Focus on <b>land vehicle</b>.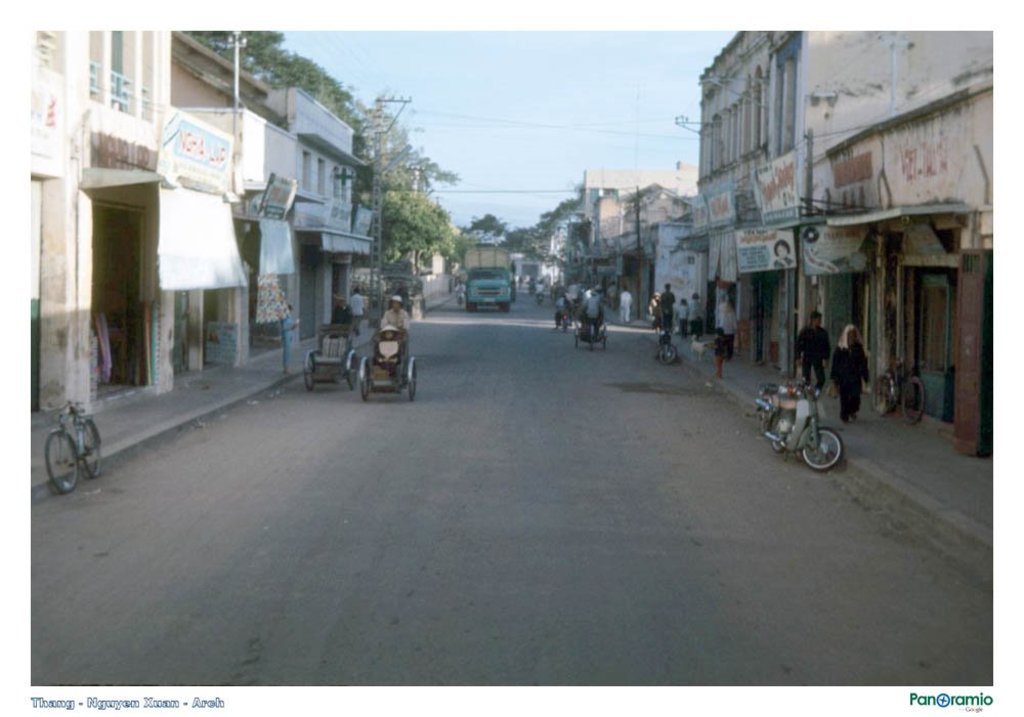
Focused at [551,302,581,335].
